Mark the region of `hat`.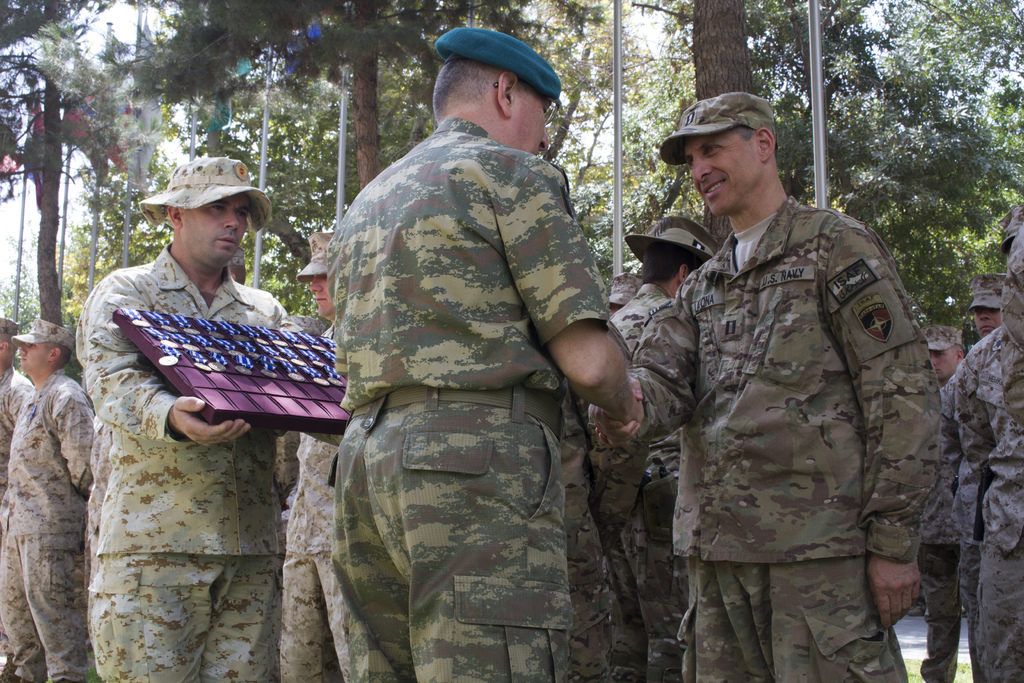
Region: (295, 231, 335, 286).
